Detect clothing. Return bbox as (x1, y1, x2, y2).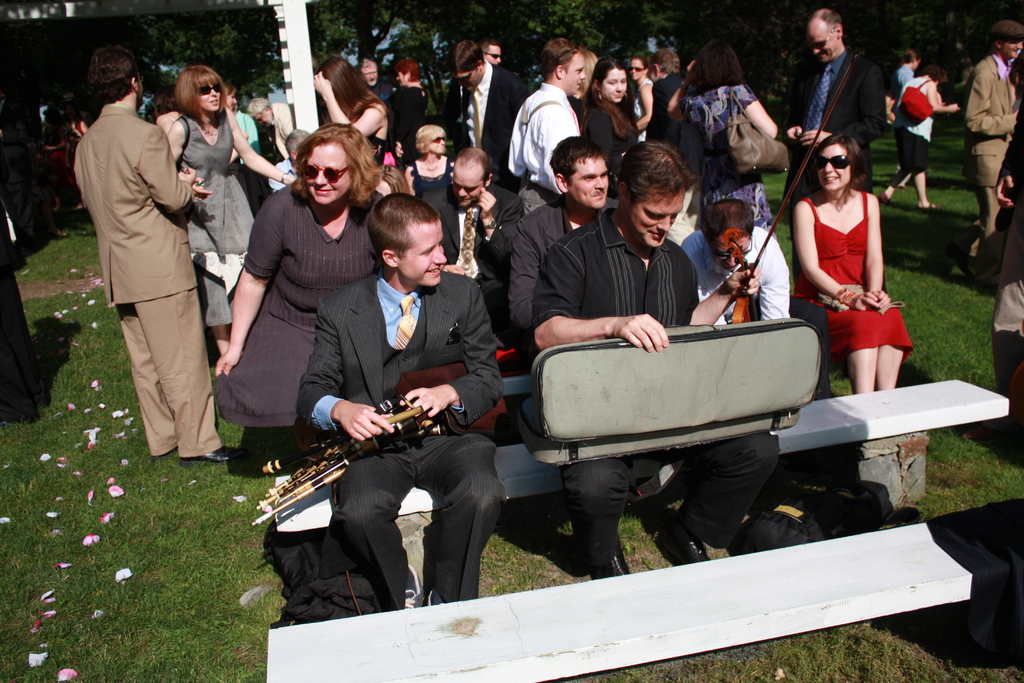
(500, 189, 584, 343).
